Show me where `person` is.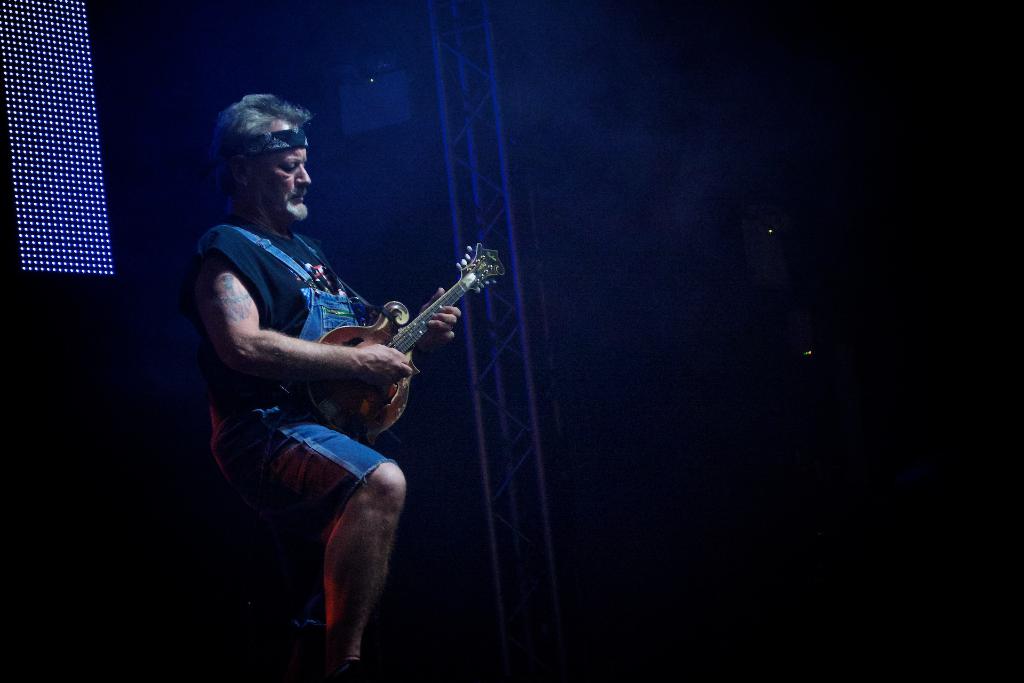
`person` is at Rect(186, 99, 459, 682).
